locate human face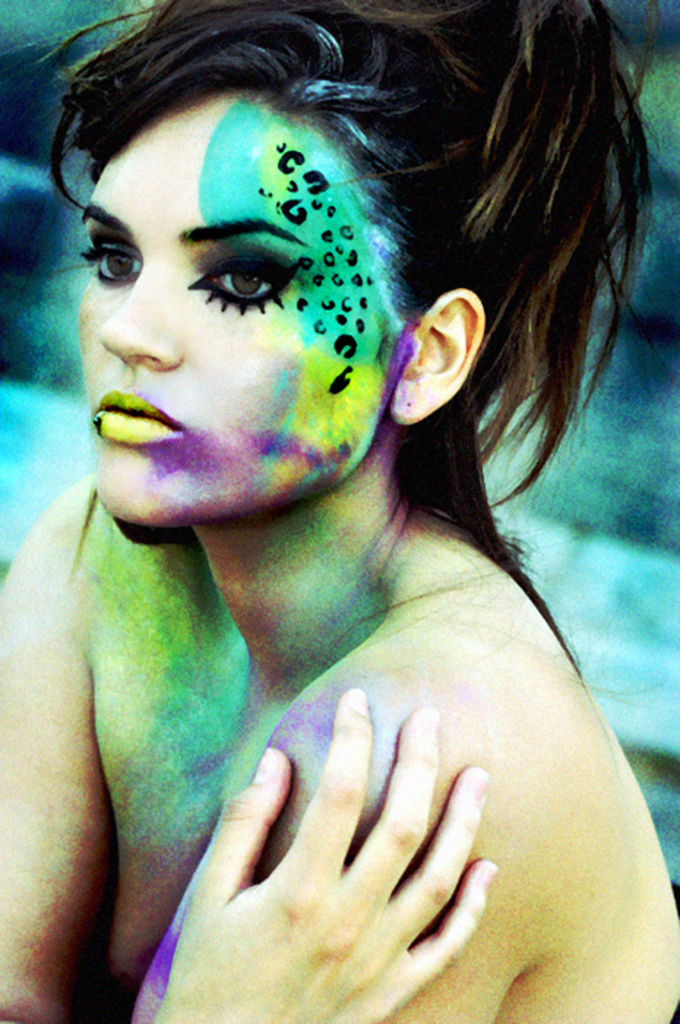
l=75, t=95, r=399, b=527
